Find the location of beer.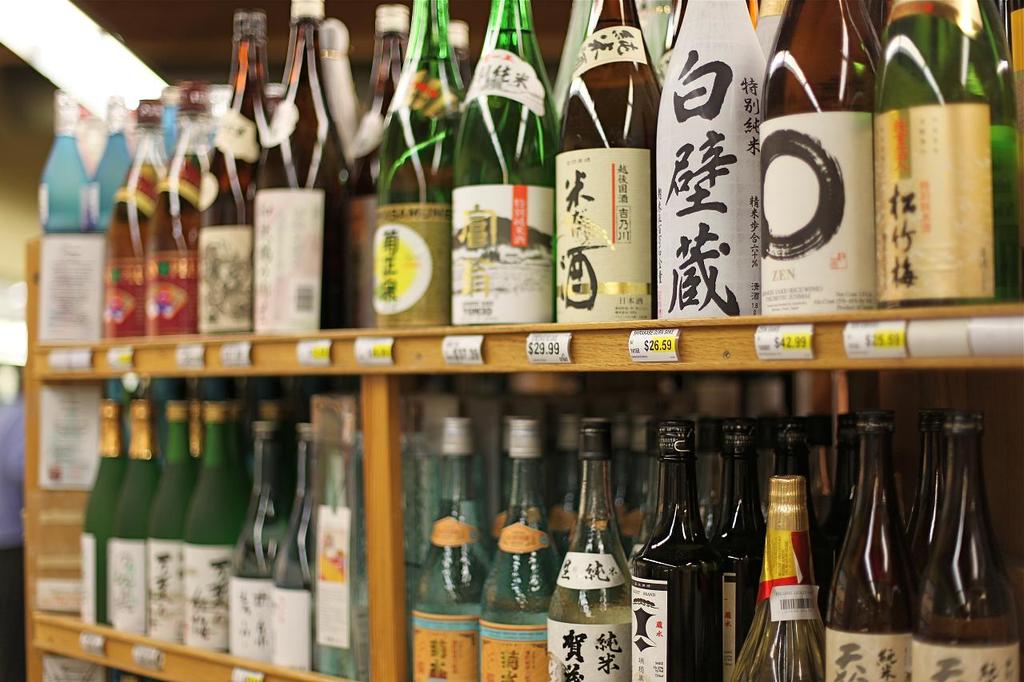
Location: bbox=[646, 0, 774, 317].
